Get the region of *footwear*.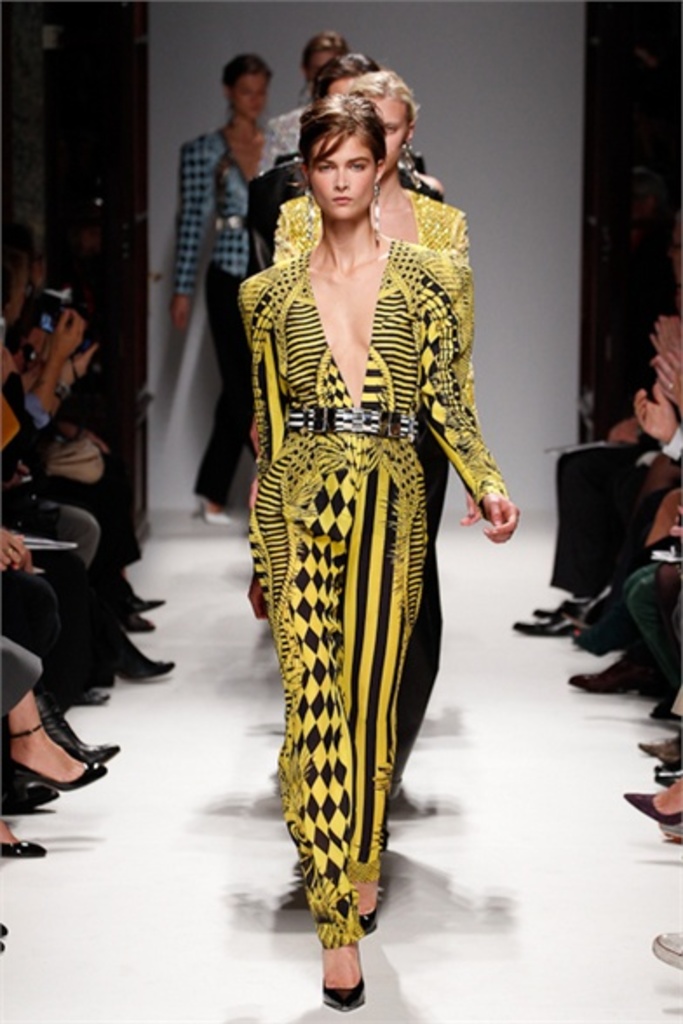
BBox(354, 878, 385, 935).
